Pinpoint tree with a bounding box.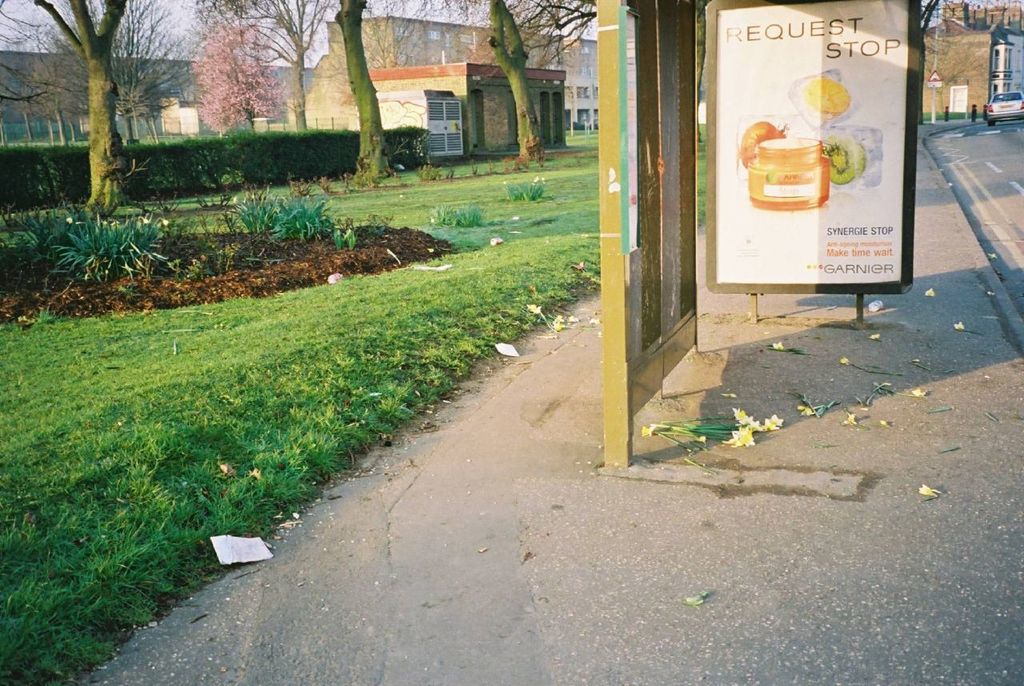
(179,0,350,156).
